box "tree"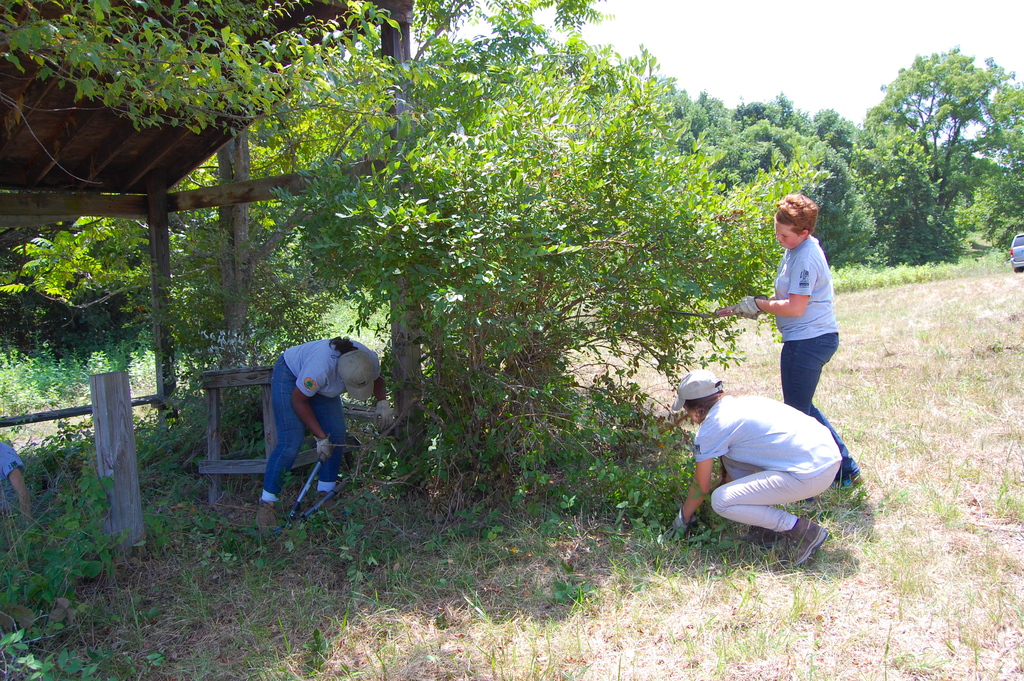
731/85/868/265
